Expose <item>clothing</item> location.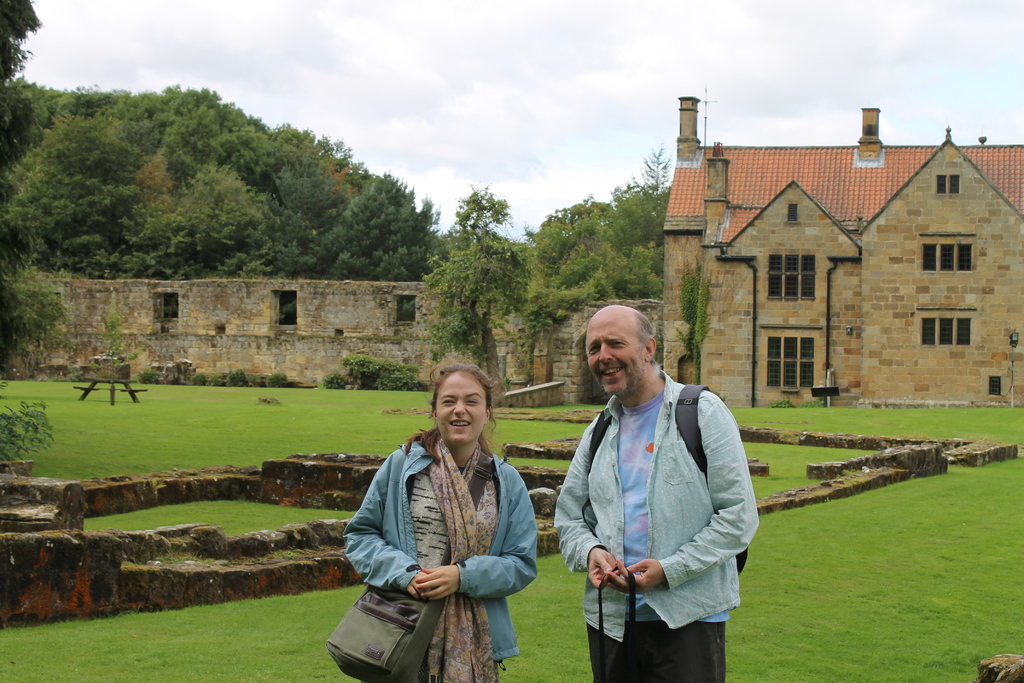
Exposed at Rect(345, 440, 538, 682).
